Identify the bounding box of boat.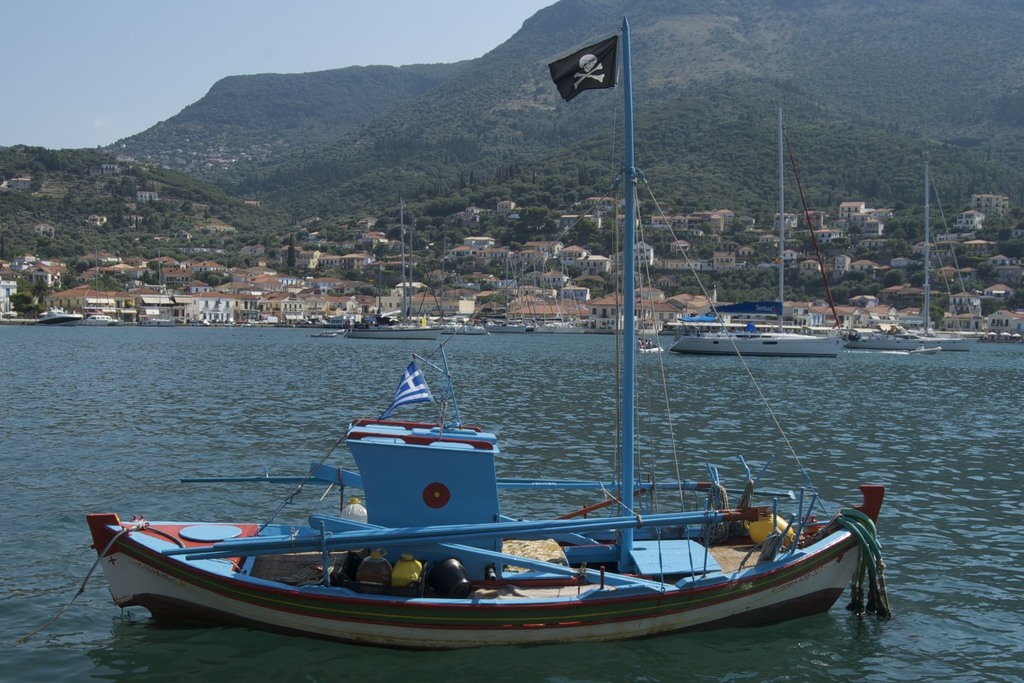
{"left": 907, "top": 346, "right": 941, "bottom": 355}.
